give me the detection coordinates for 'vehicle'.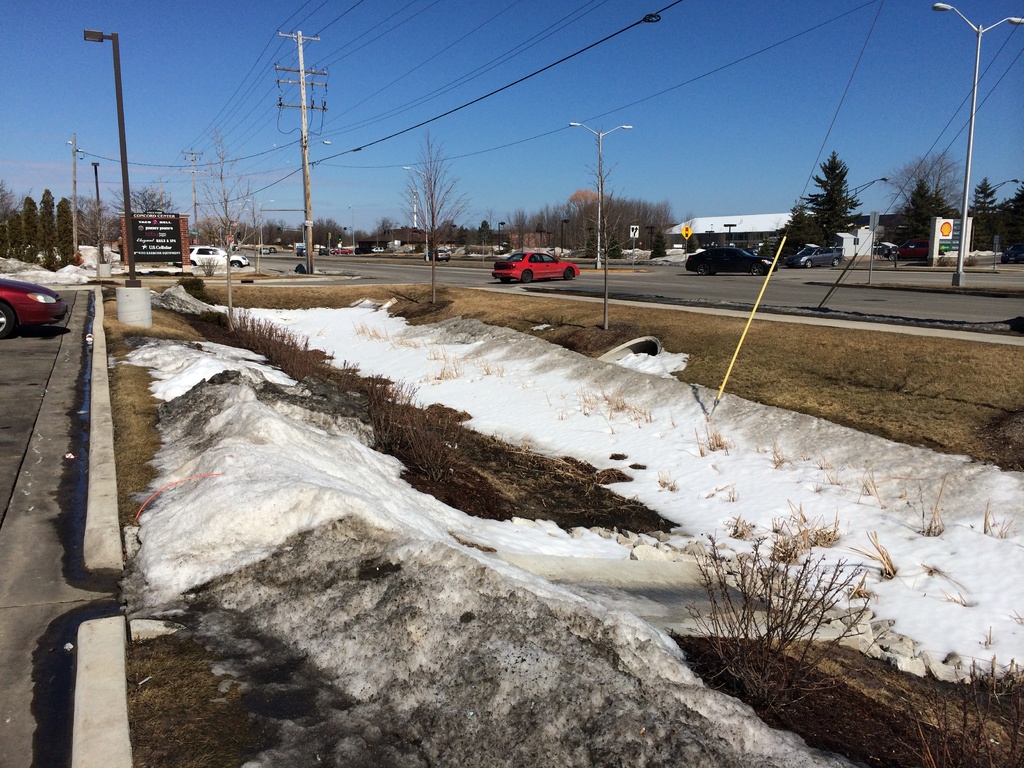
left=687, top=244, right=778, bottom=277.
